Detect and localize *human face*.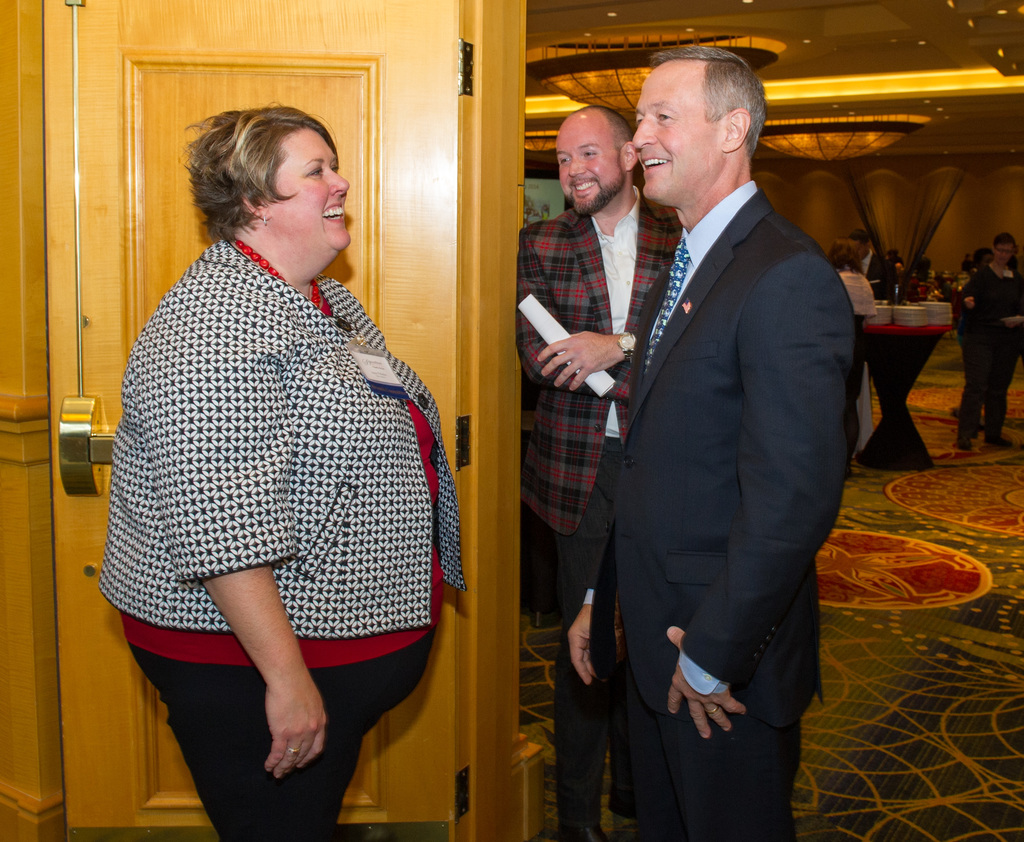
Localized at <bbox>554, 128, 625, 215</bbox>.
